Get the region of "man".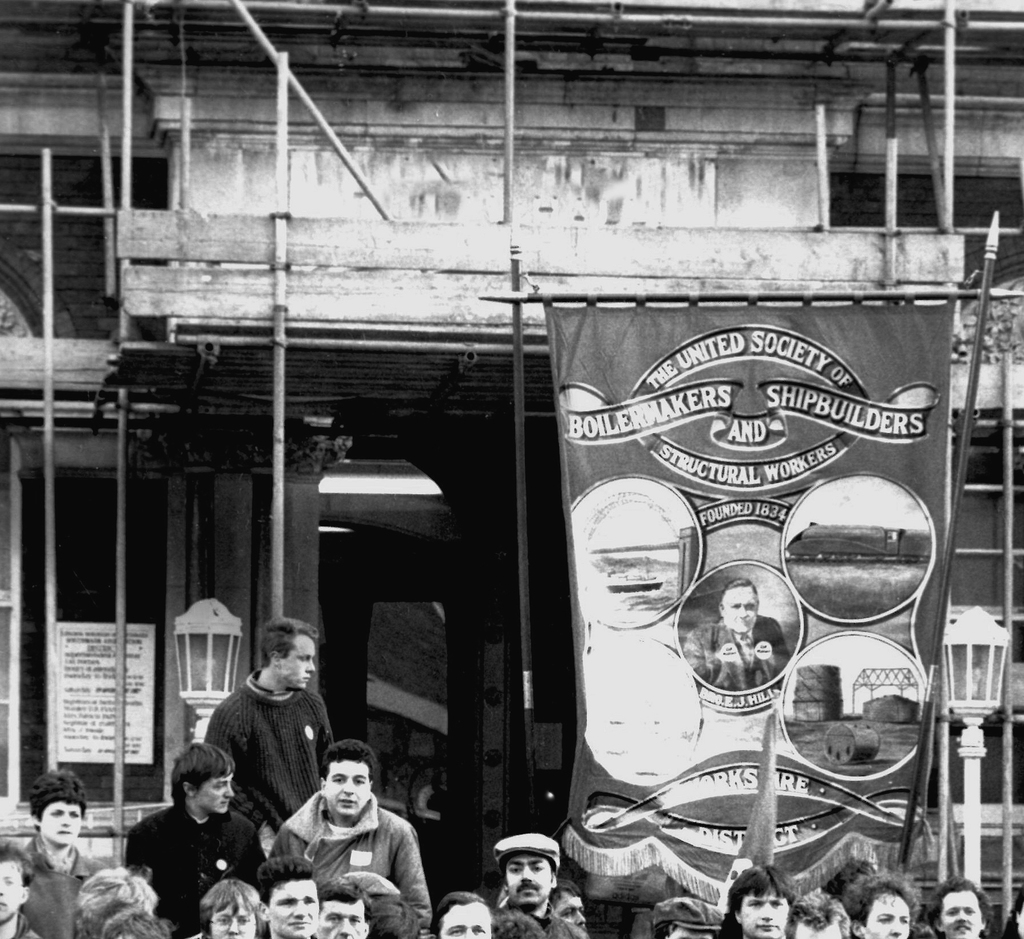
rect(0, 841, 40, 938).
